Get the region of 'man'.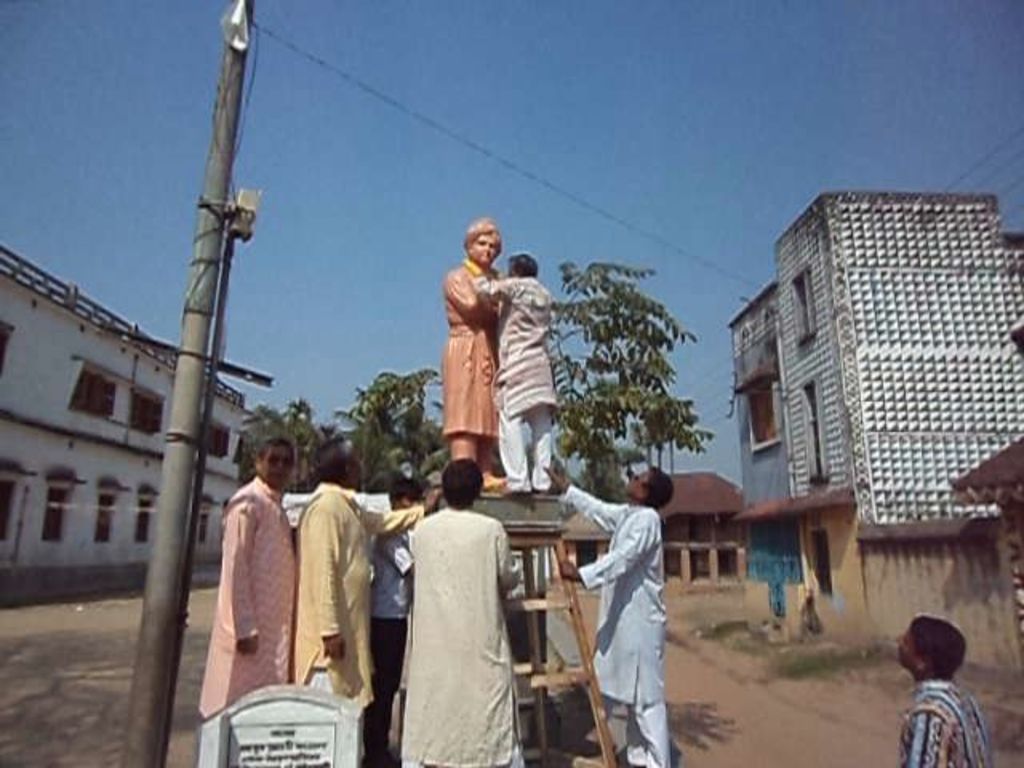
{"left": 371, "top": 469, "right": 427, "bottom": 766}.
